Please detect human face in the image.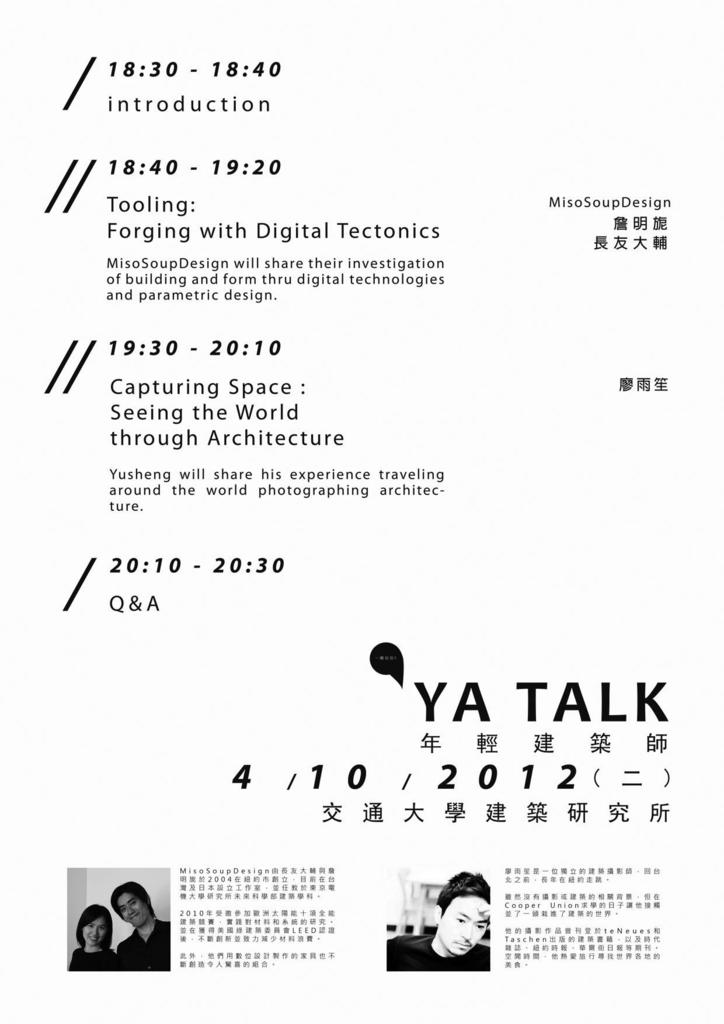
BBox(79, 913, 106, 942).
